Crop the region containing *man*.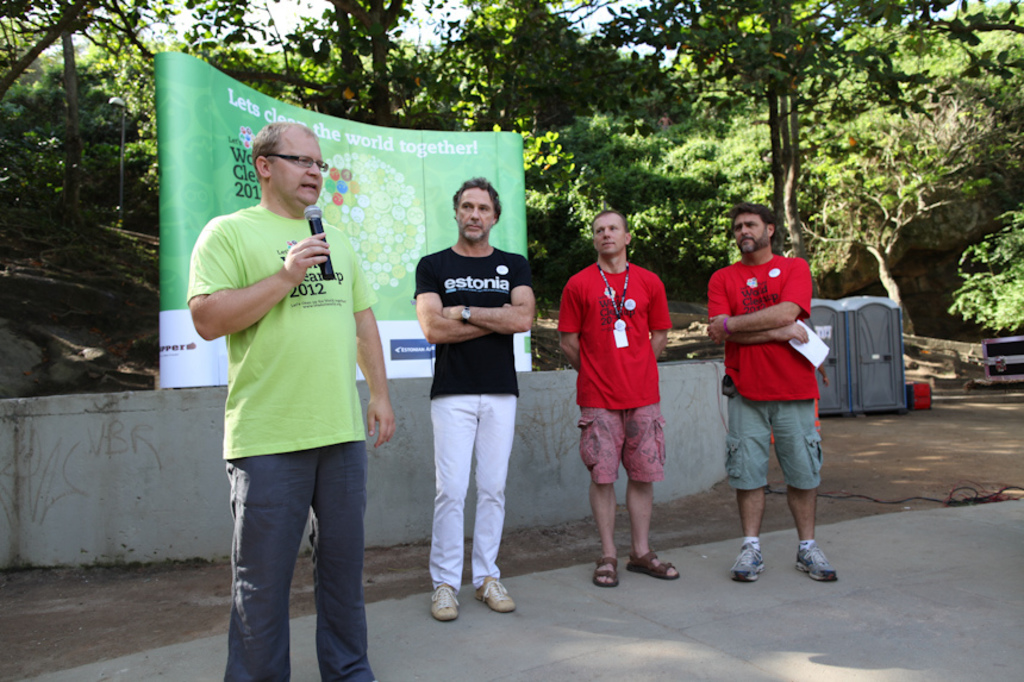
Crop region: <bbox>412, 170, 541, 626</bbox>.
